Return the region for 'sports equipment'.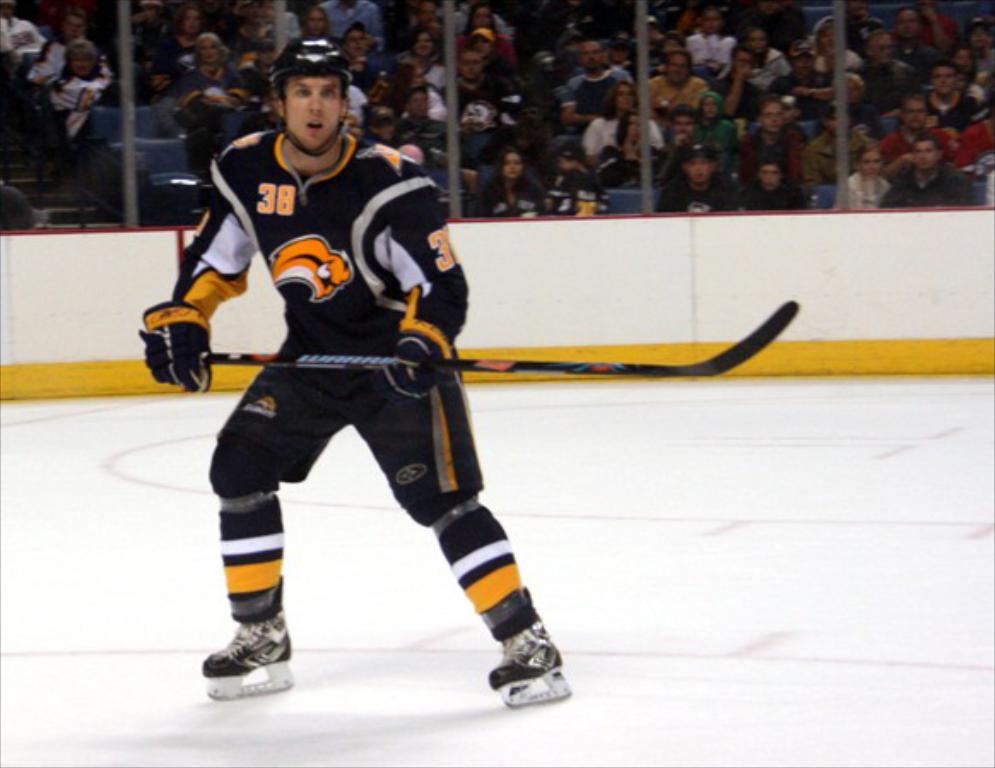
198,595,292,700.
